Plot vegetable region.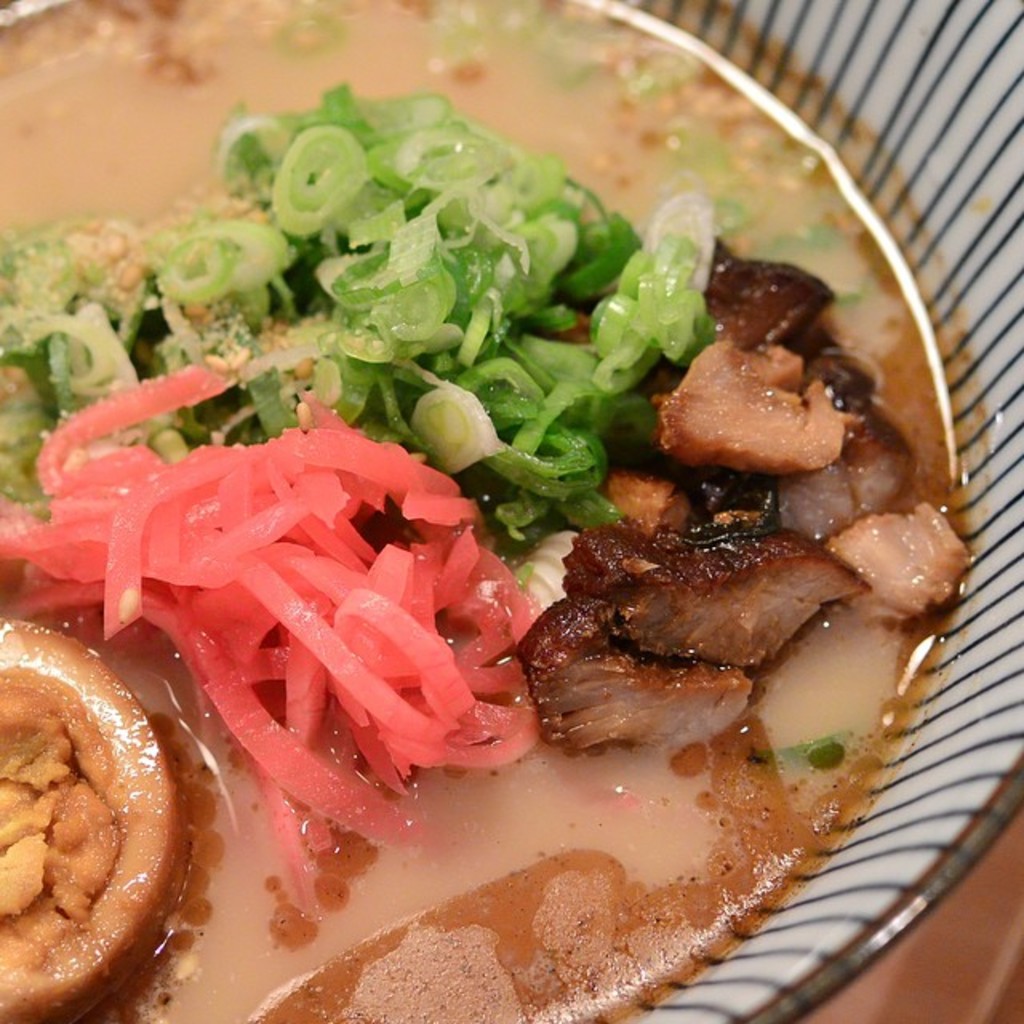
Plotted at 0,365,547,907.
